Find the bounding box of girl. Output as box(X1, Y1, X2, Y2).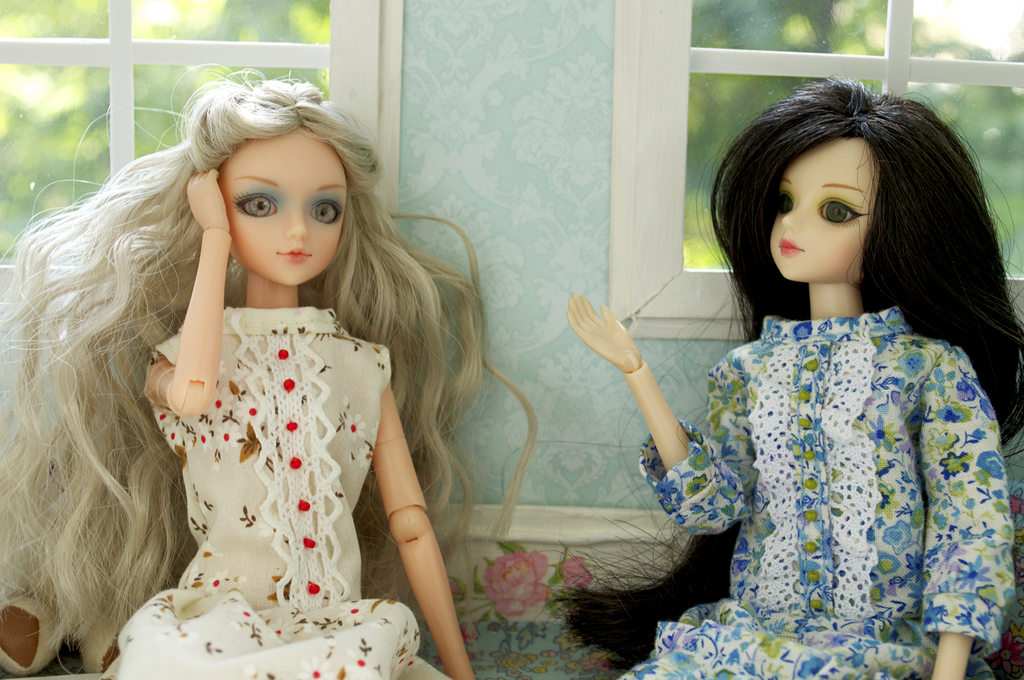
box(545, 74, 1023, 679).
